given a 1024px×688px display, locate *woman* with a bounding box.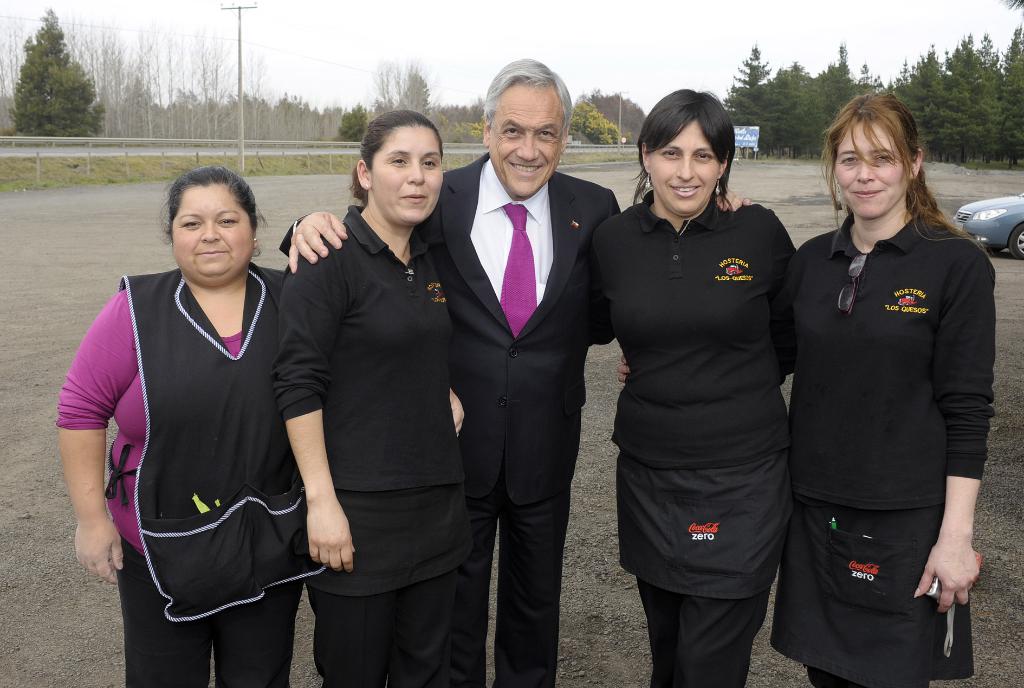
Located: locate(270, 111, 488, 687).
